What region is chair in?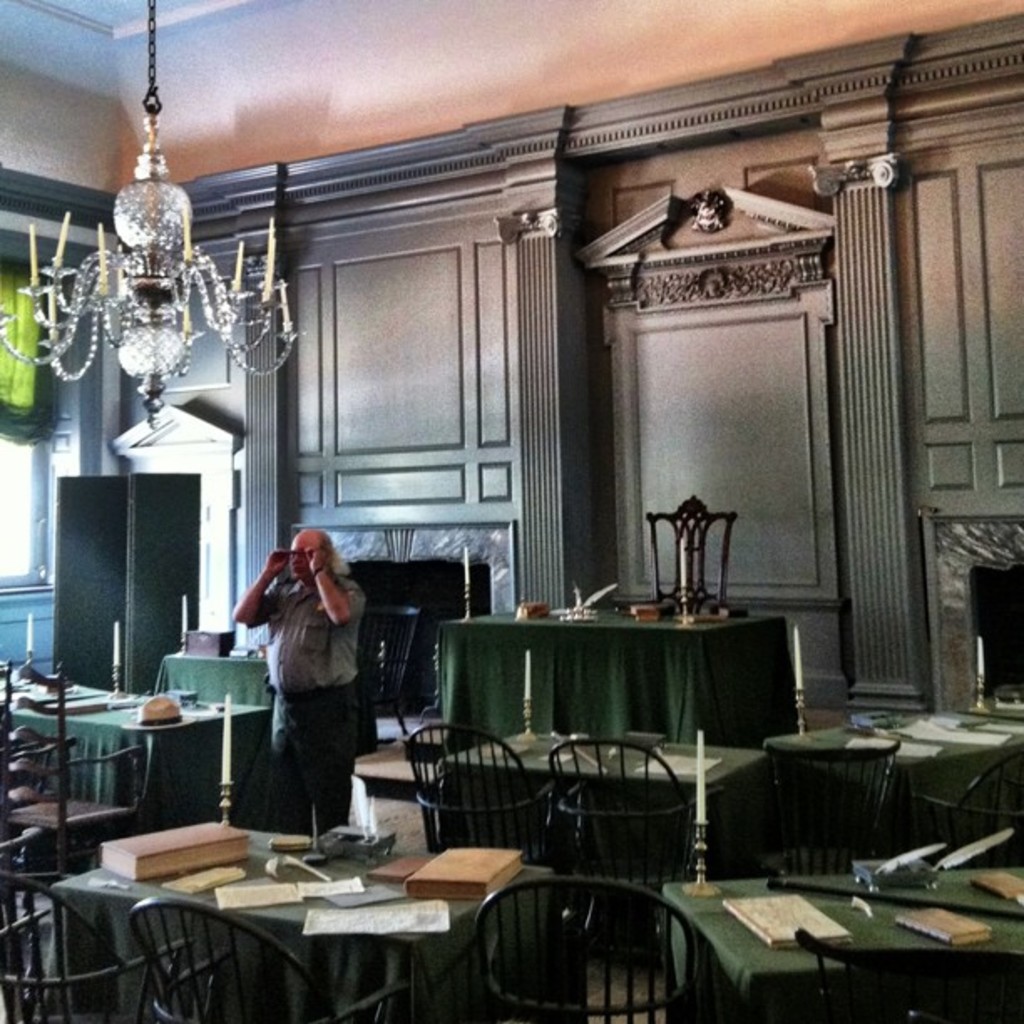
x1=741 y1=709 x2=964 y2=905.
